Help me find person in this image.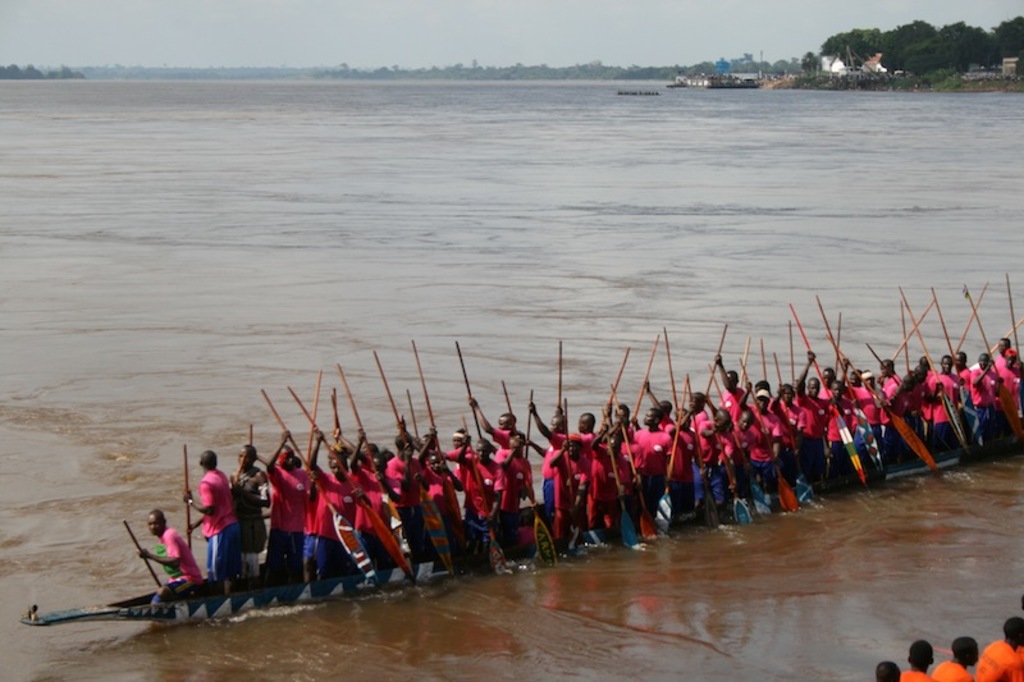
Found it: x1=618 y1=407 x2=635 y2=472.
